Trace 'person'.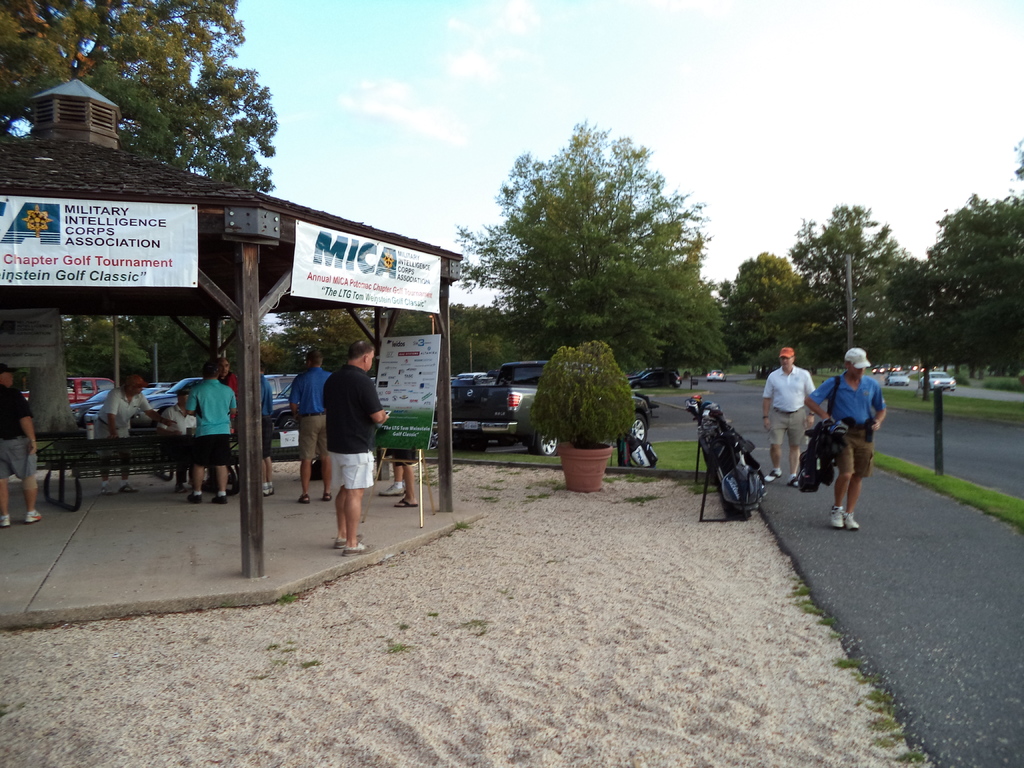
Traced to (x1=222, y1=356, x2=239, y2=483).
